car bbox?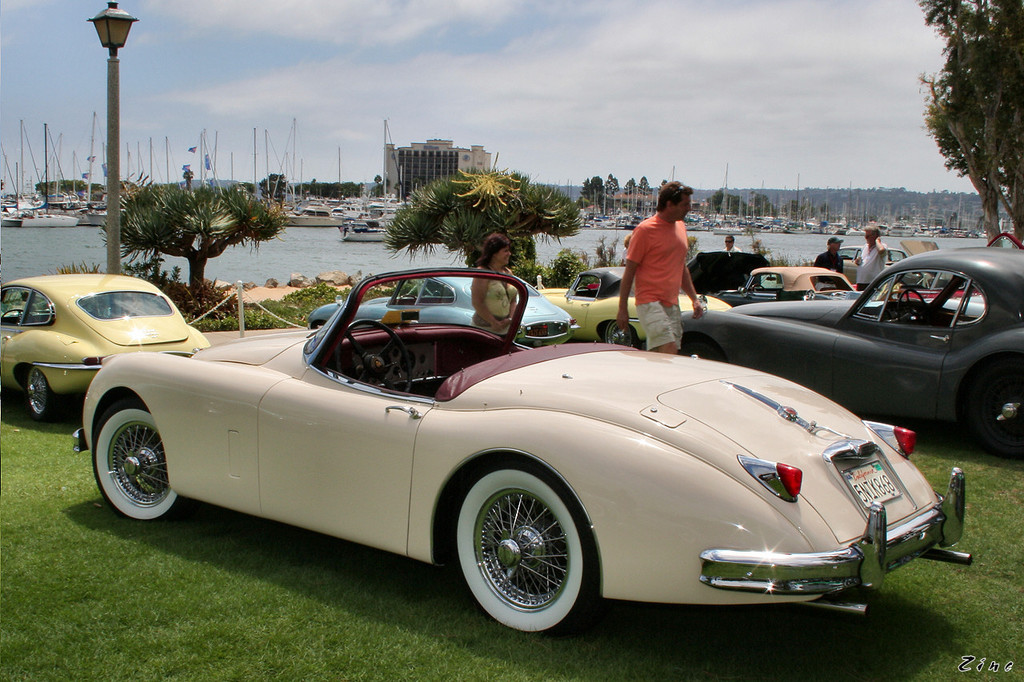
crop(675, 242, 1023, 454)
